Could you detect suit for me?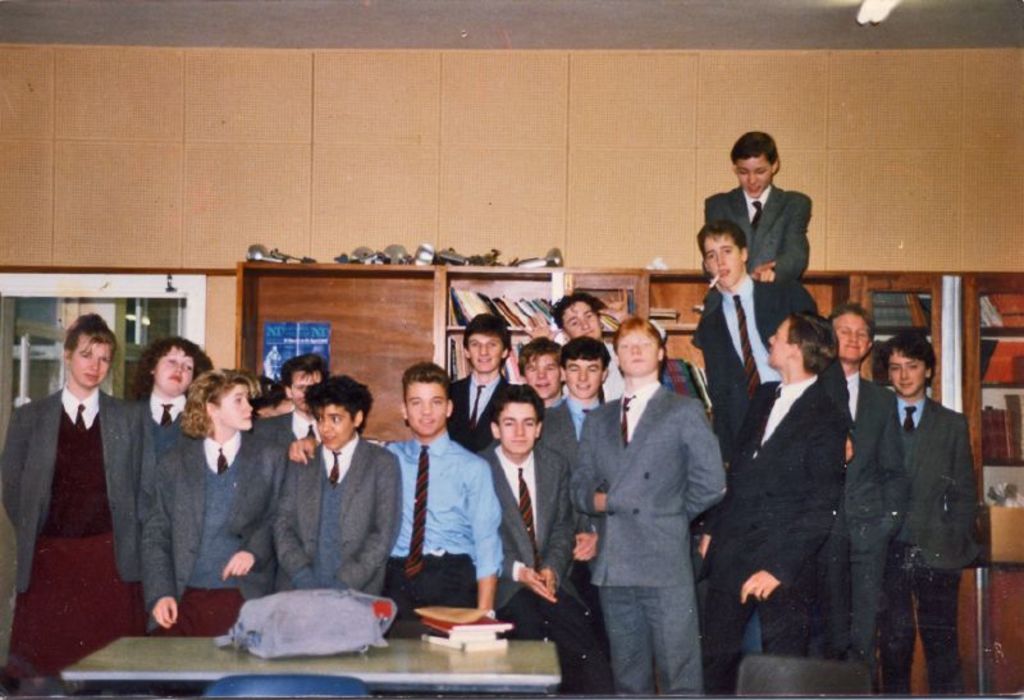
Detection result: x1=700 y1=375 x2=850 y2=695.
